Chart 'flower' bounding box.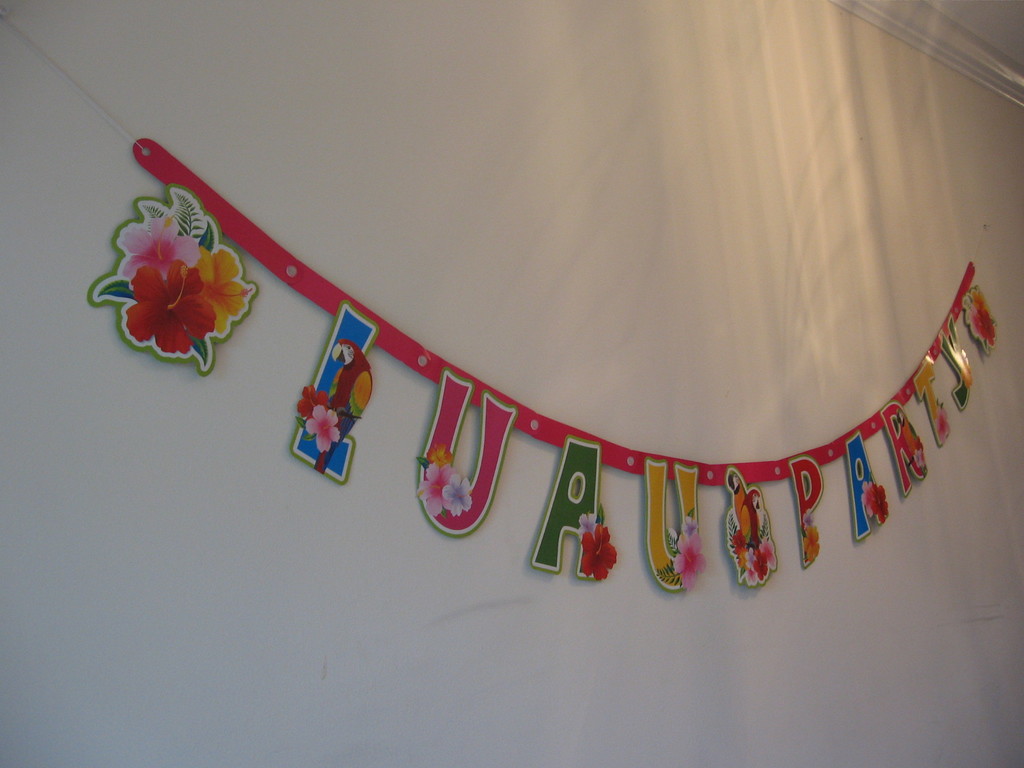
Charted: 672, 522, 707, 593.
